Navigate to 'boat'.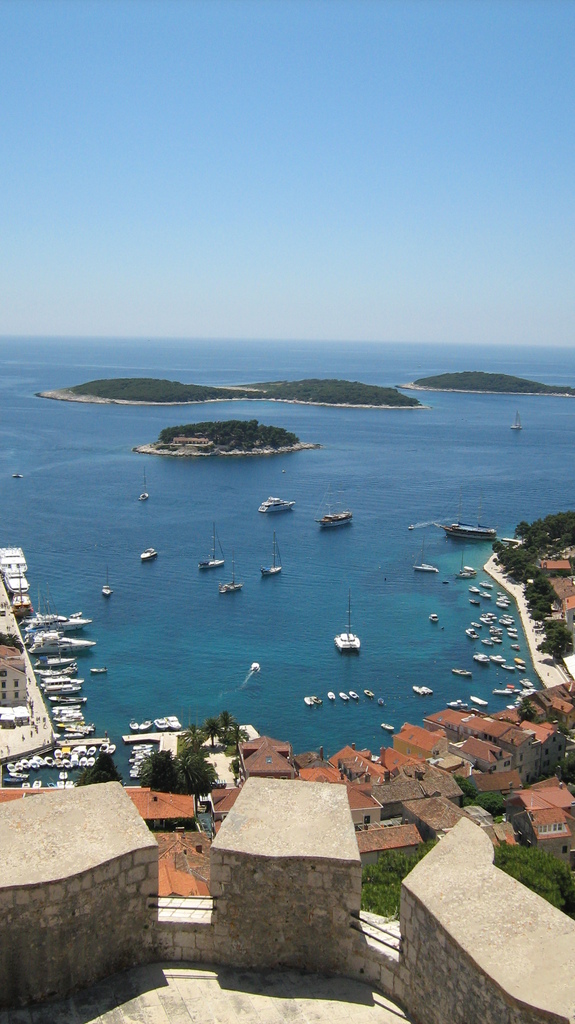
Navigation target: x1=44, y1=674, x2=82, y2=685.
